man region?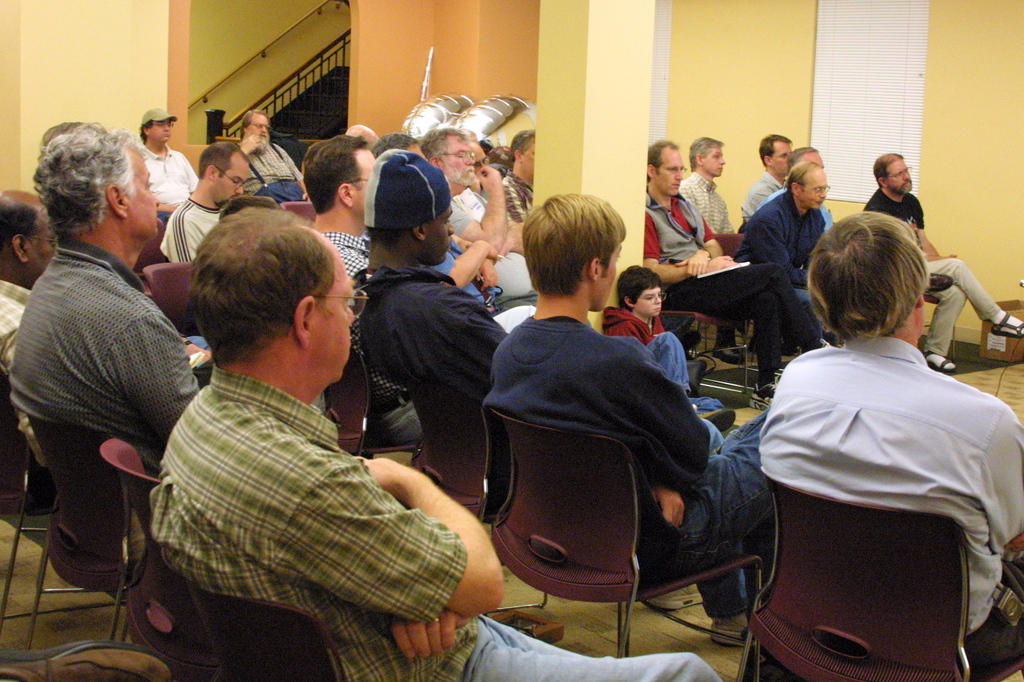
rect(755, 147, 836, 223)
